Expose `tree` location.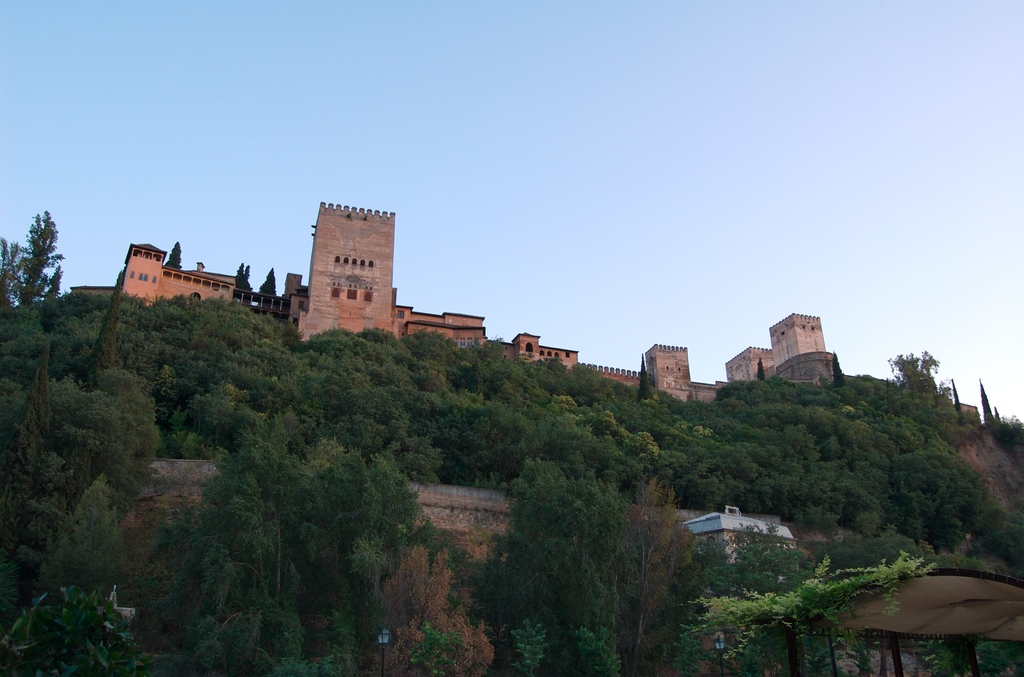
Exposed at box(453, 456, 614, 676).
